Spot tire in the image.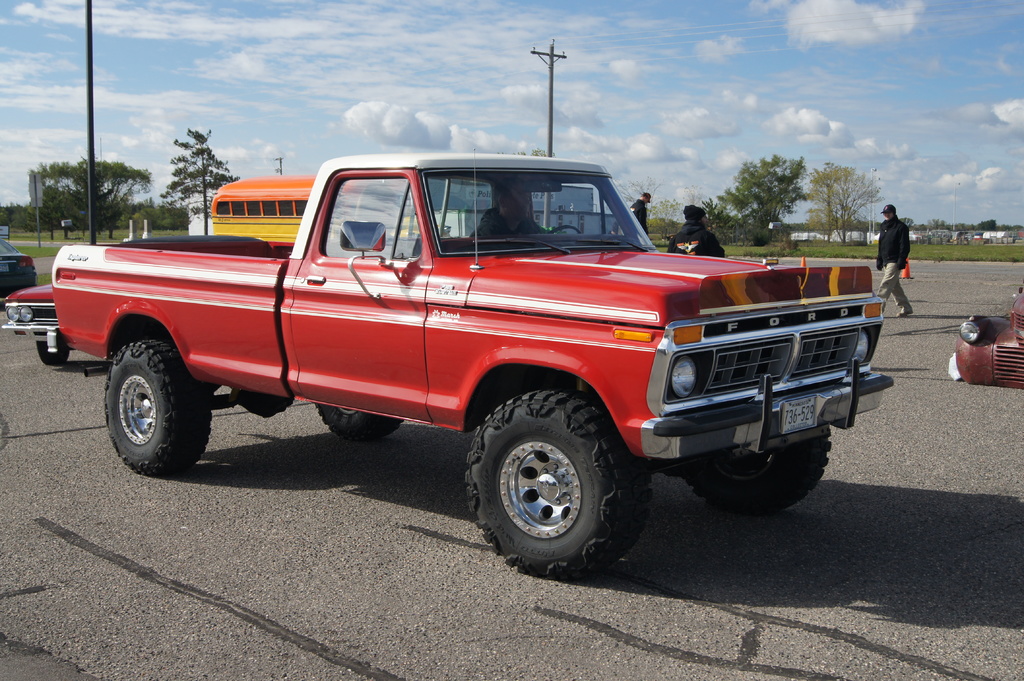
tire found at select_region(476, 408, 626, 575).
